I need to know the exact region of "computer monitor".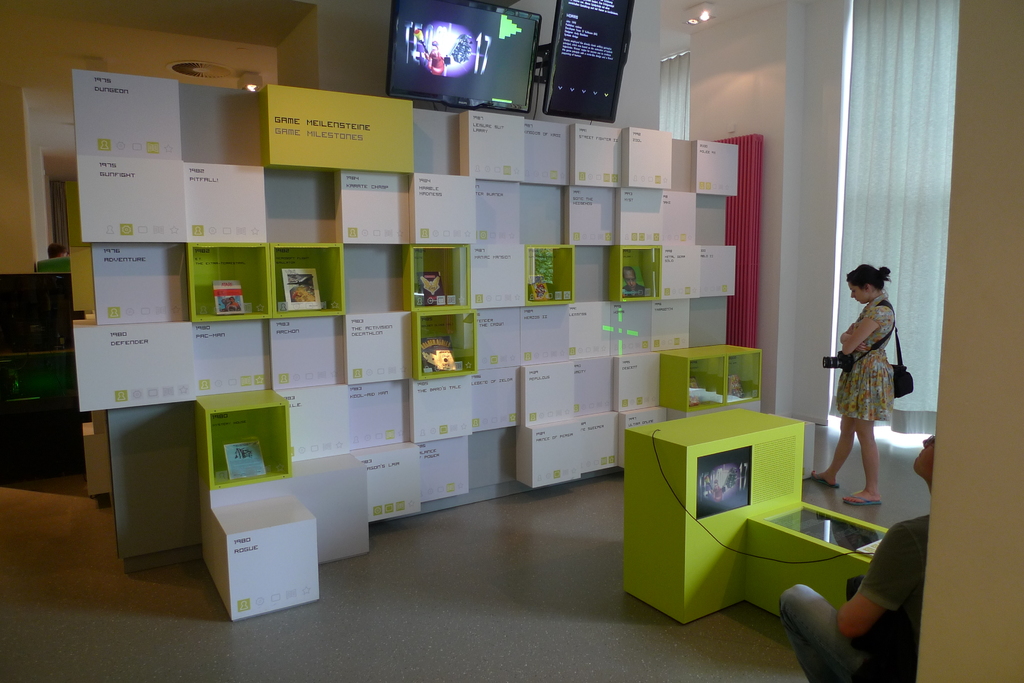
Region: 535 0 628 118.
